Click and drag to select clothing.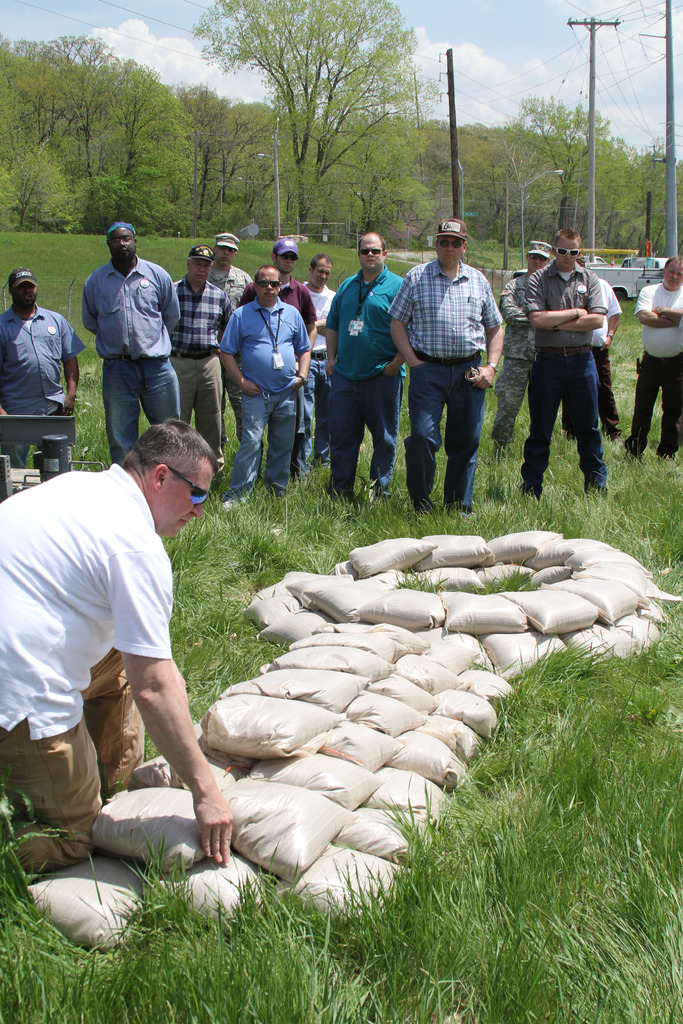
Selection: Rect(221, 317, 306, 508).
